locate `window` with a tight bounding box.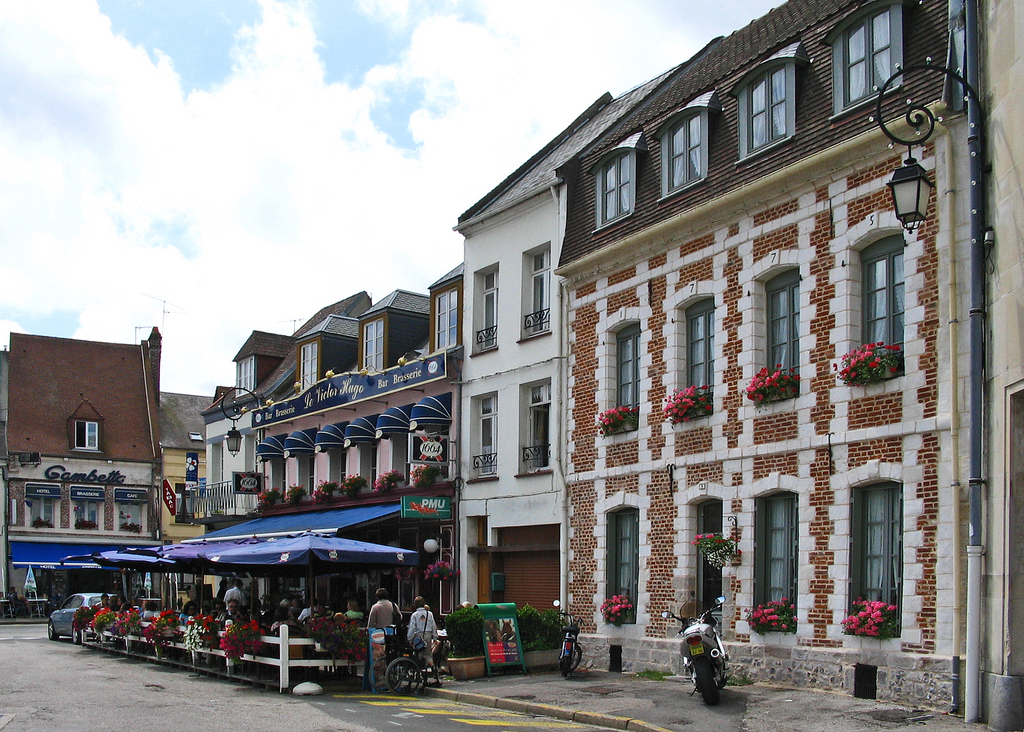
box(825, 209, 922, 398).
